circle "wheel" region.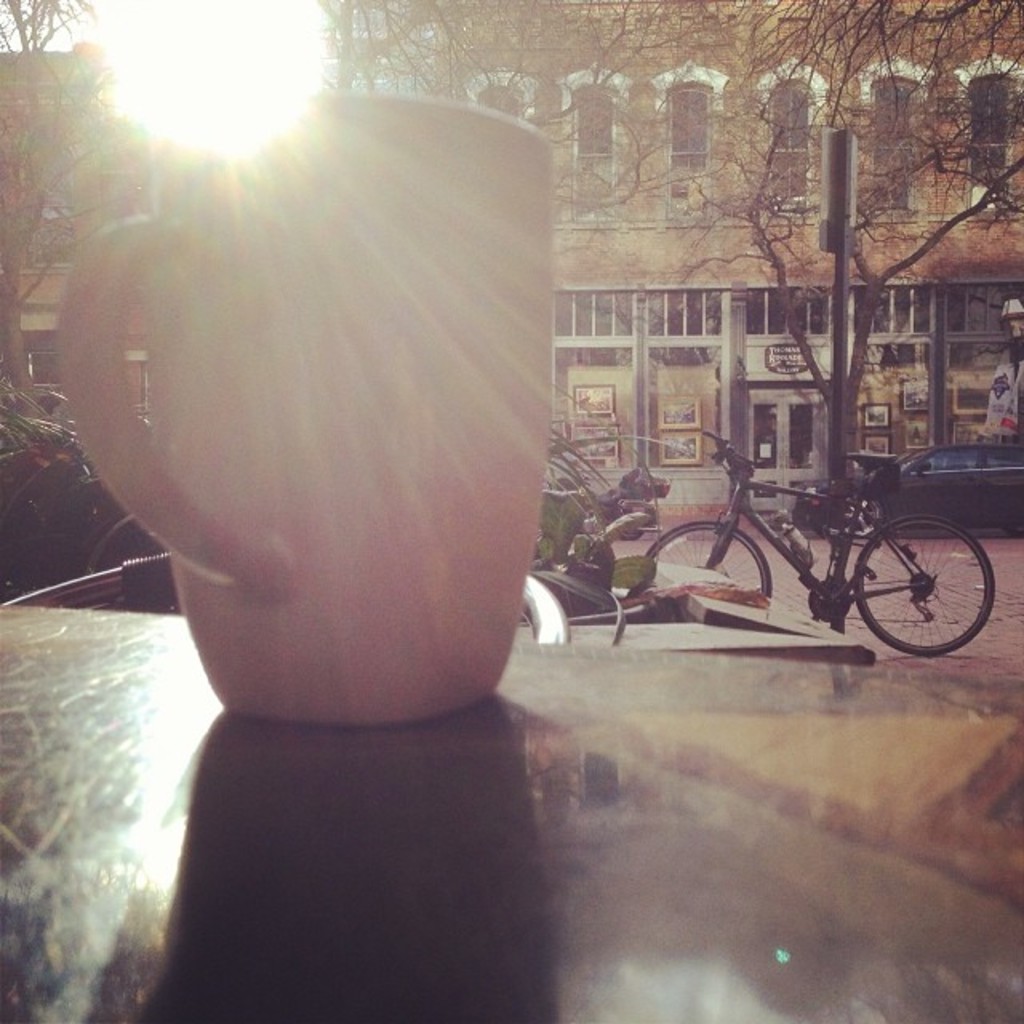
Region: [x1=618, y1=528, x2=643, y2=541].
